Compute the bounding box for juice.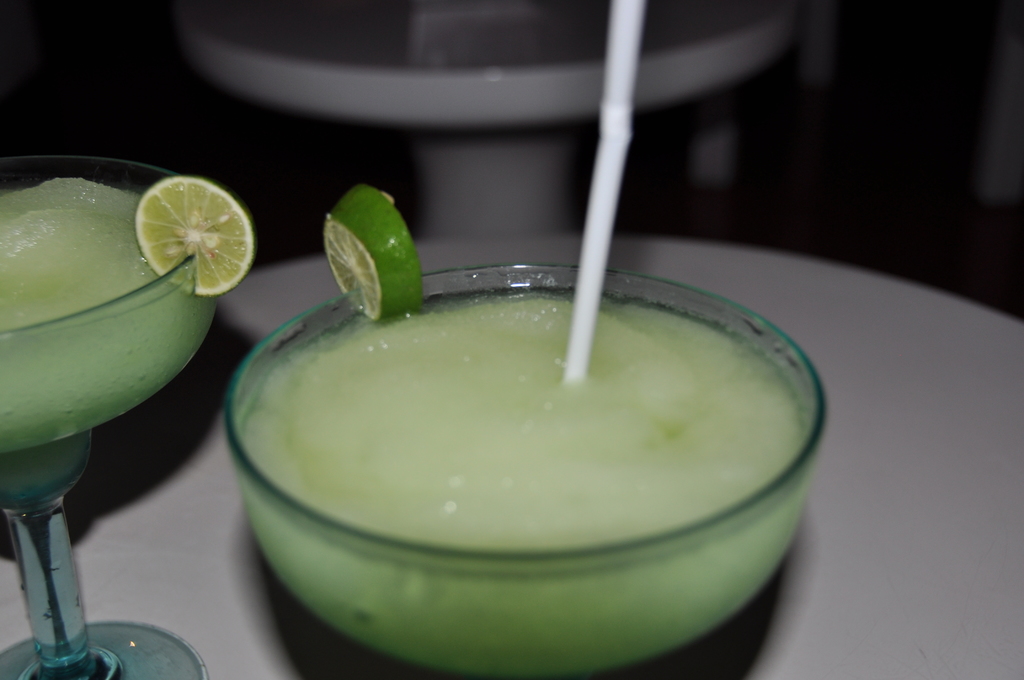
[204, 250, 842, 679].
